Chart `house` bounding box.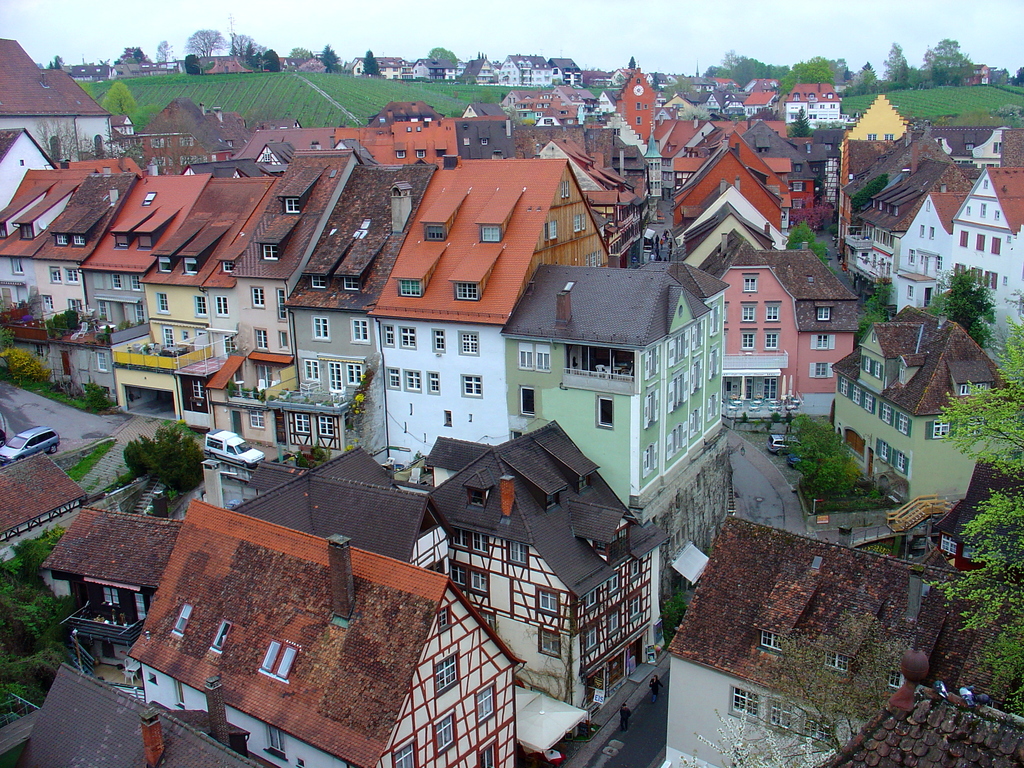
Charted: [x1=0, y1=438, x2=86, y2=550].
